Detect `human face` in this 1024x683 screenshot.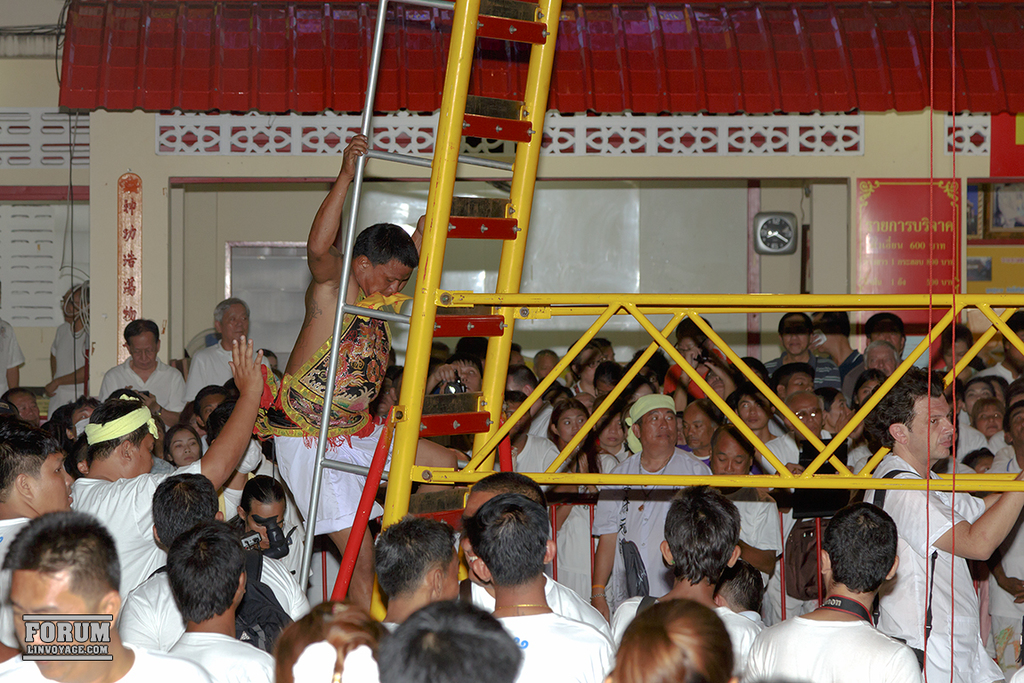
Detection: box(676, 419, 683, 447).
